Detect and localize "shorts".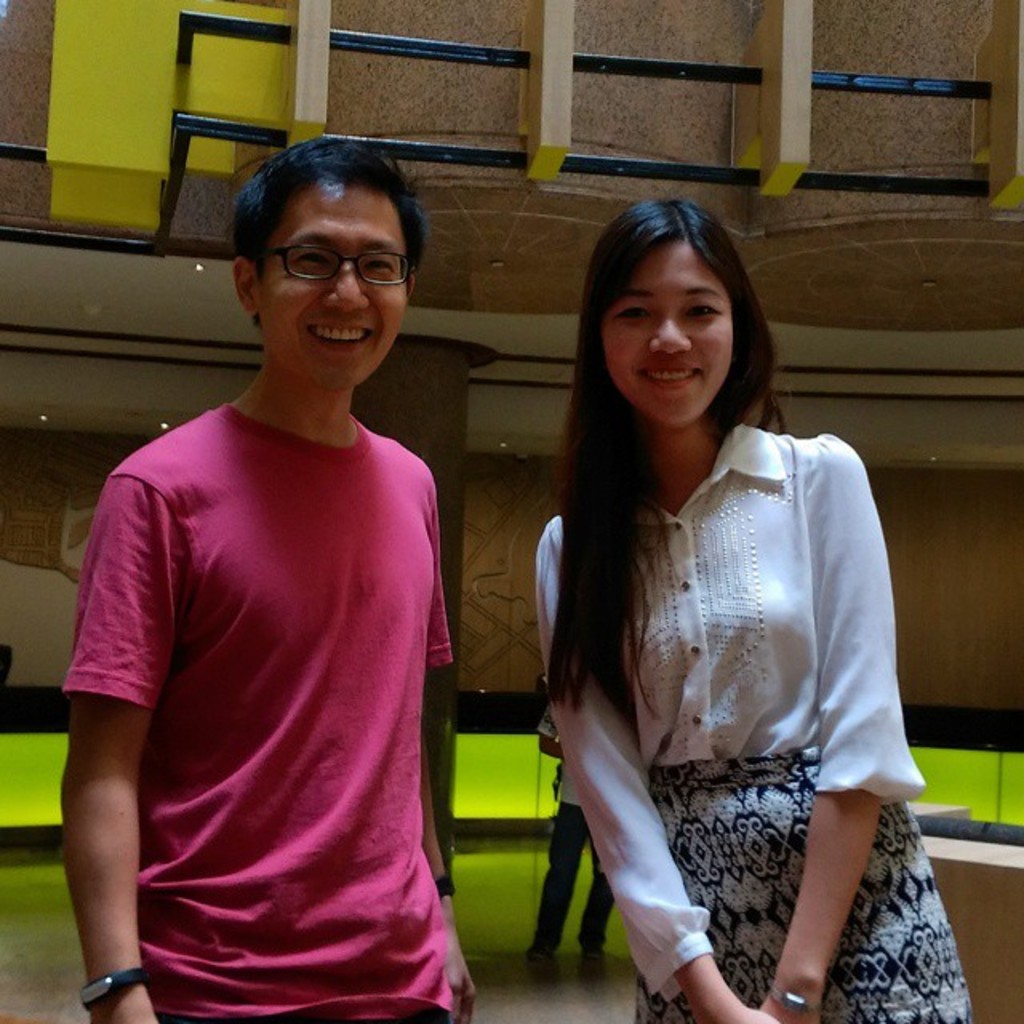
Localized at 630, 746, 974, 1022.
